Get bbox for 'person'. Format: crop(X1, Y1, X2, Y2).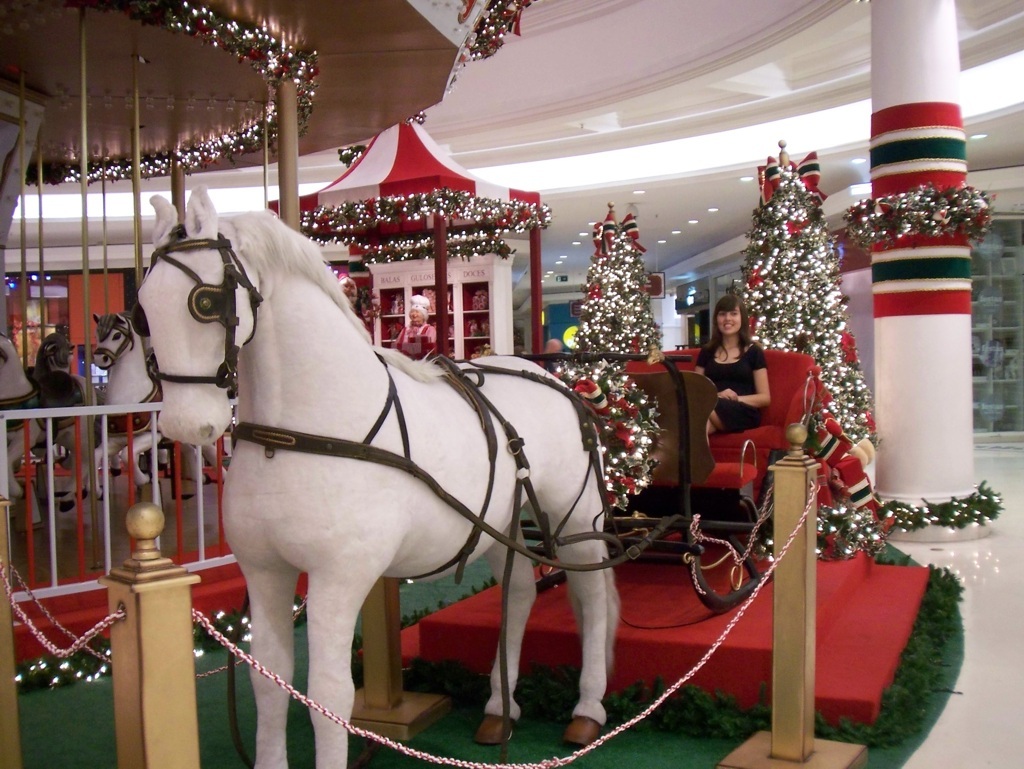
crop(692, 299, 770, 433).
